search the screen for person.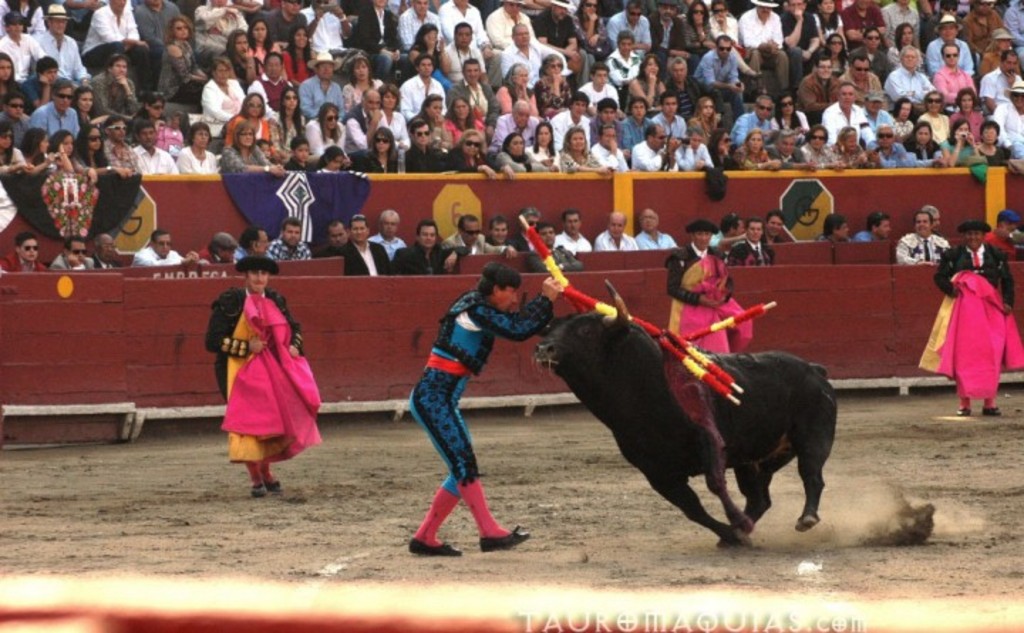
Found at 560,94,589,131.
